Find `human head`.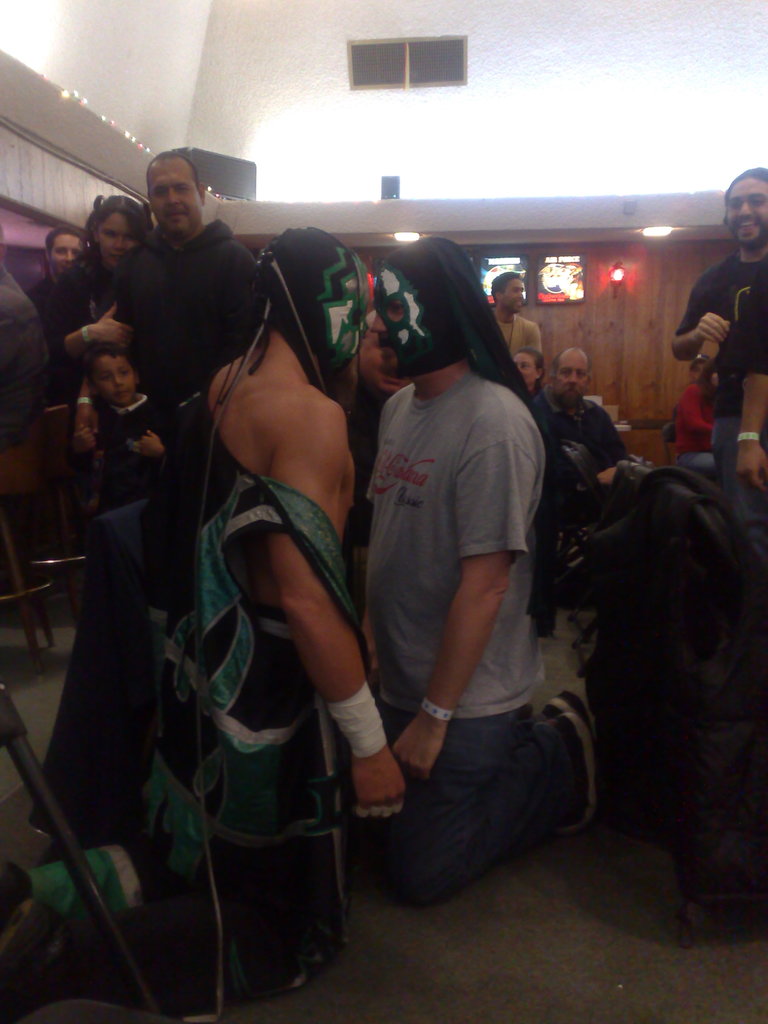
{"left": 547, "top": 348, "right": 594, "bottom": 410}.
